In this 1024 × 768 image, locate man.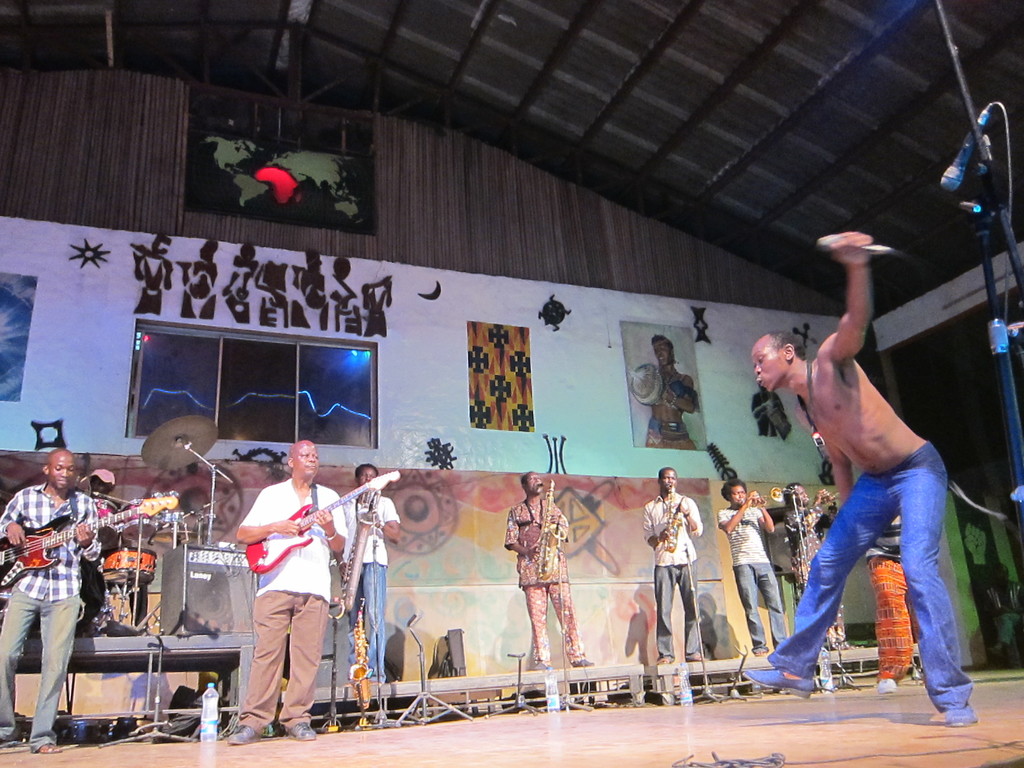
Bounding box: locate(223, 438, 349, 739).
